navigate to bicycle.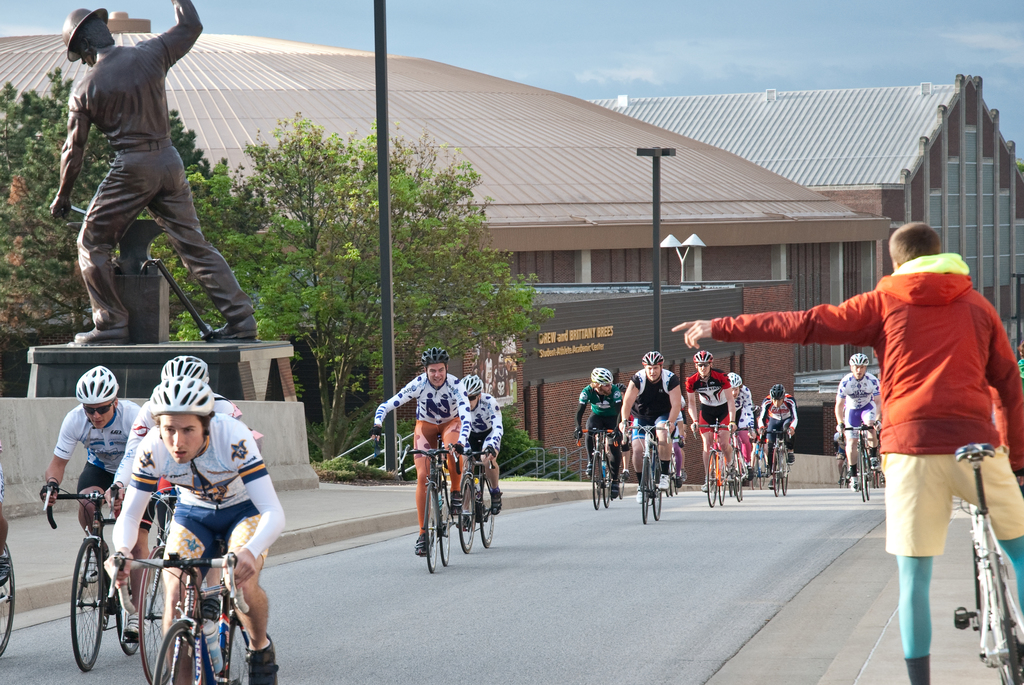
Navigation target: box(133, 487, 216, 684).
